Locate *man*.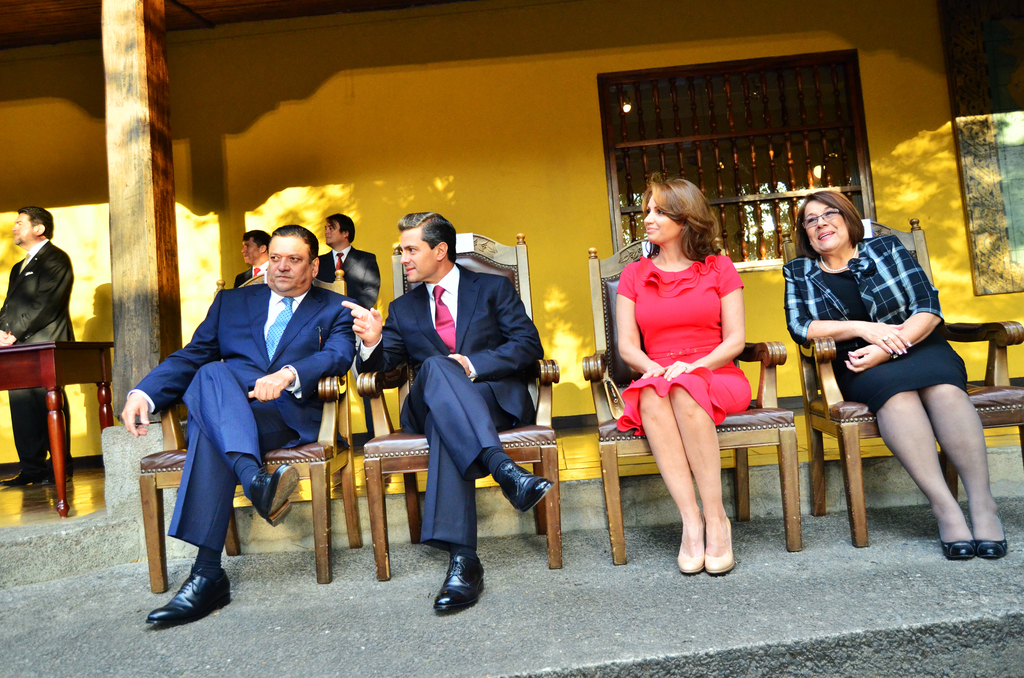
Bounding box: select_region(232, 228, 268, 290).
